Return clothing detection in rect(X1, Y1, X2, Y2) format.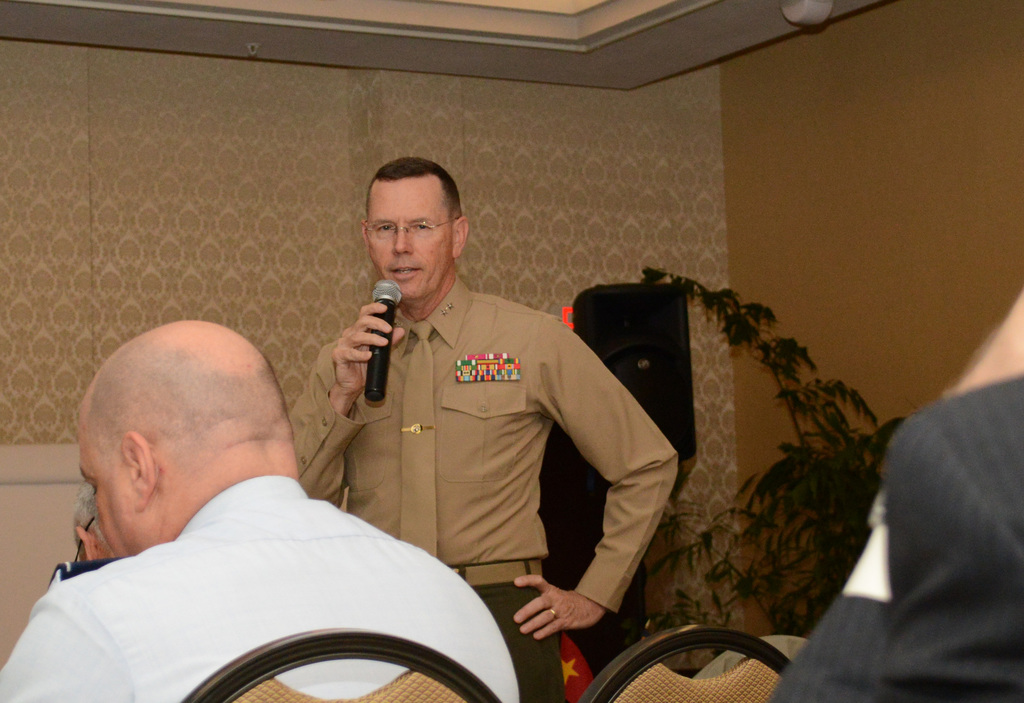
rect(0, 469, 528, 702).
